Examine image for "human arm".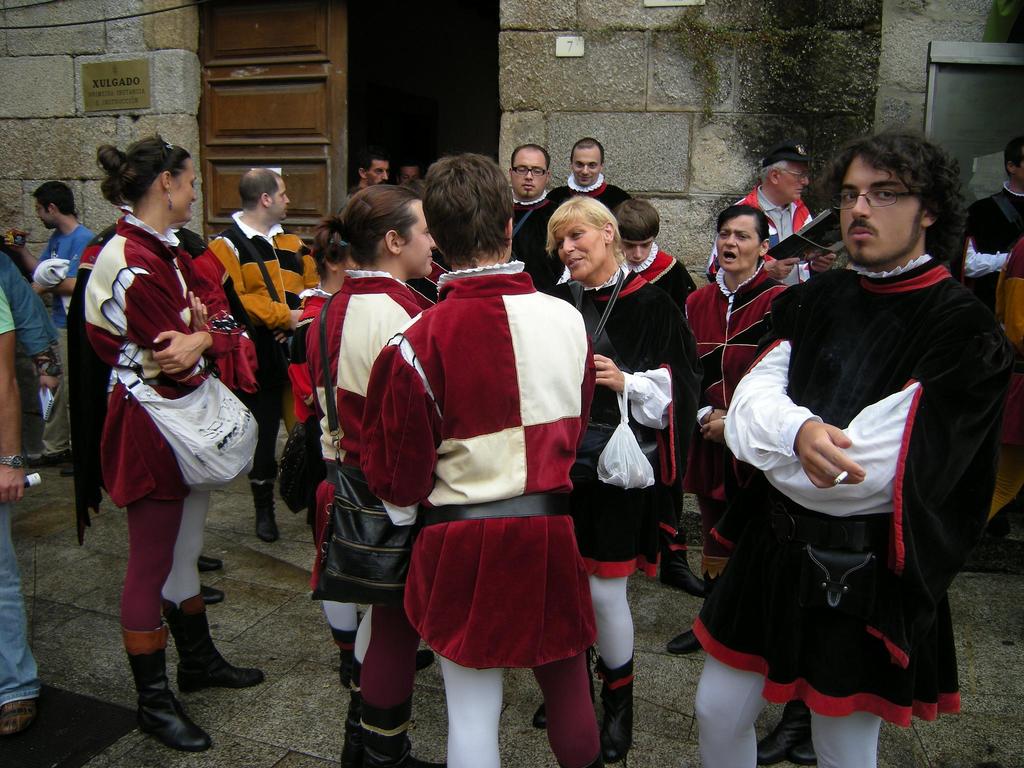
Examination result: x1=756 y1=344 x2=1005 y2=524.
